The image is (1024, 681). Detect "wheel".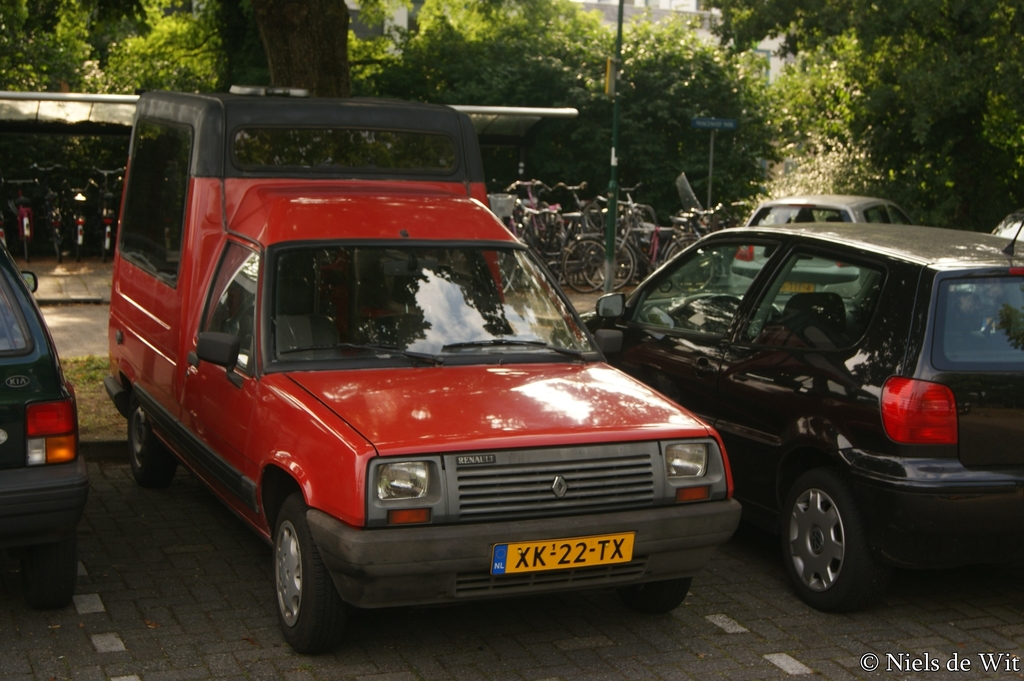
Detection: [left=783, top=467, right=874, bottom=609].
